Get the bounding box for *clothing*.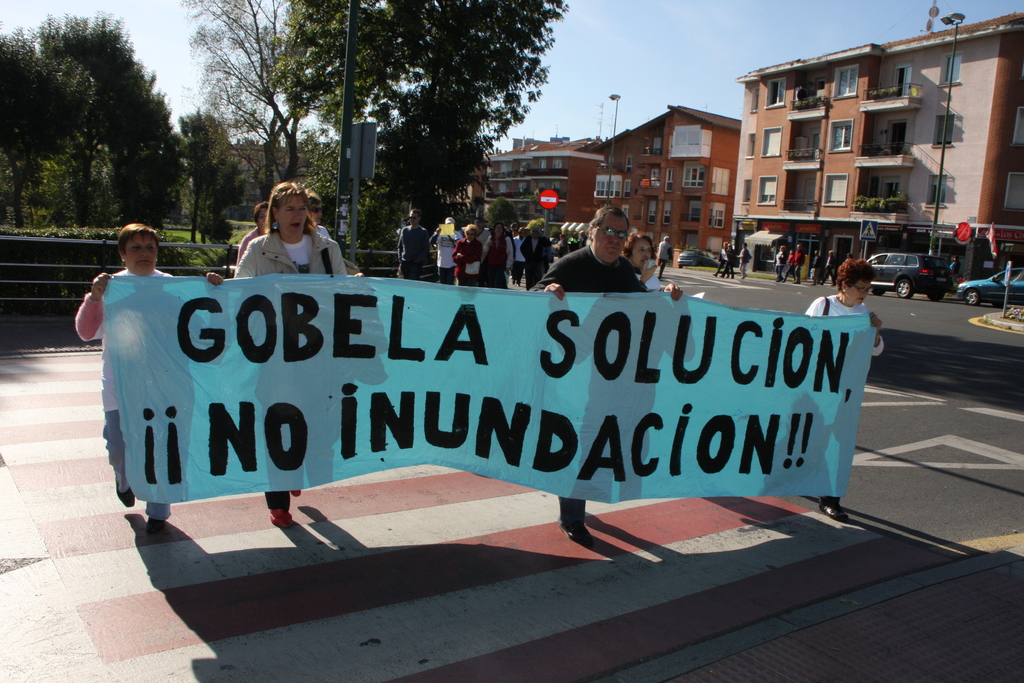
73, 269, 193, 513.
